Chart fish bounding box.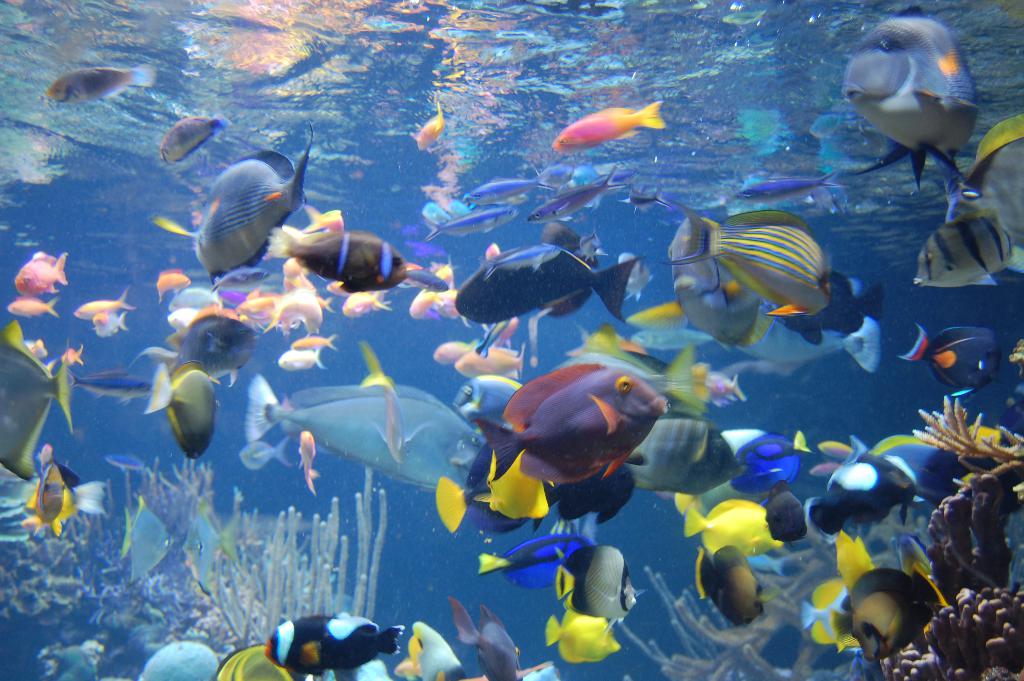
Charted: 615, 416, 749, 492.
